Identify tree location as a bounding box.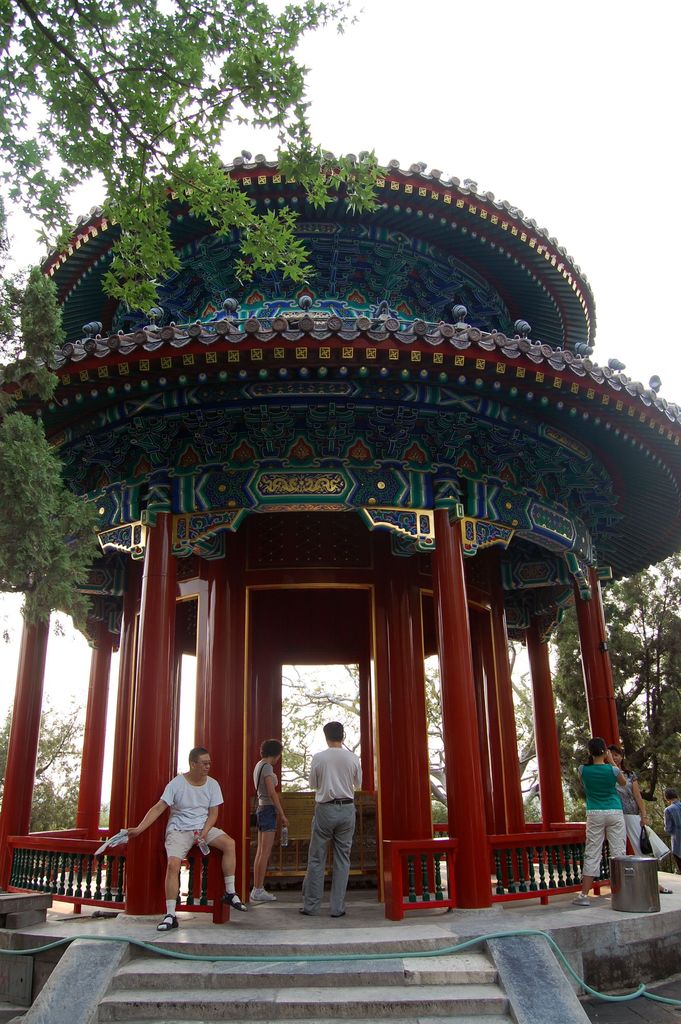
(left=0, top=1, right=385, bottom=623).
